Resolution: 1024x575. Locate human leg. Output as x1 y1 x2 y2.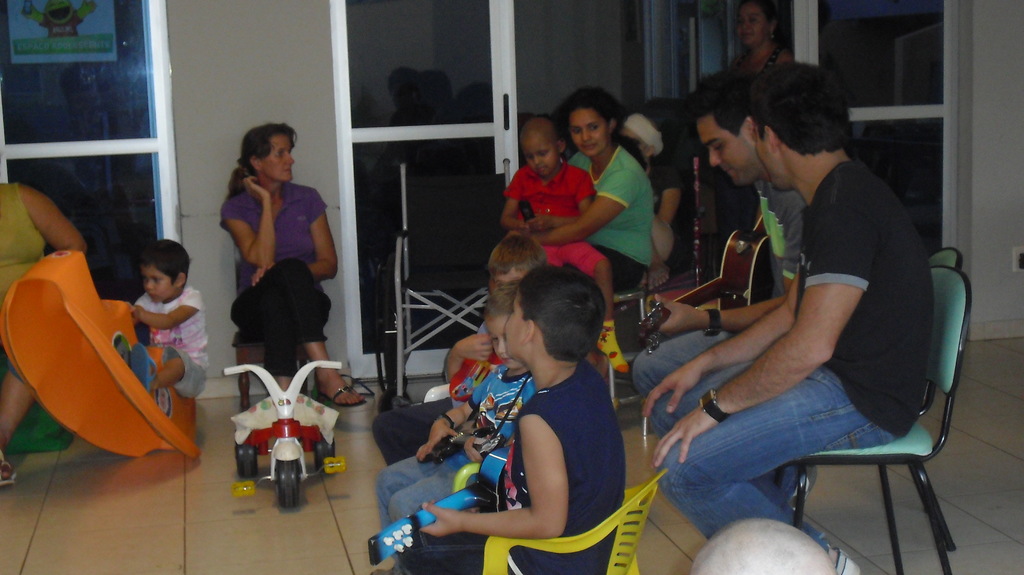
303 341 370 404.
